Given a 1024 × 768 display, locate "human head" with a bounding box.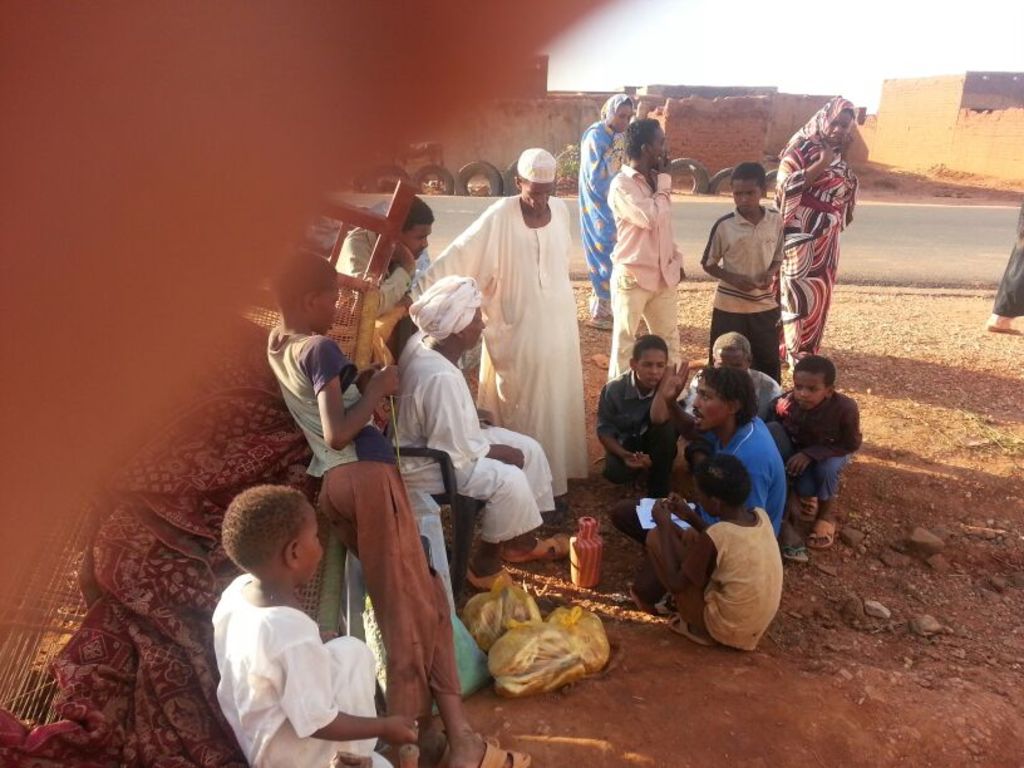
Located: 395:196:437:265.
